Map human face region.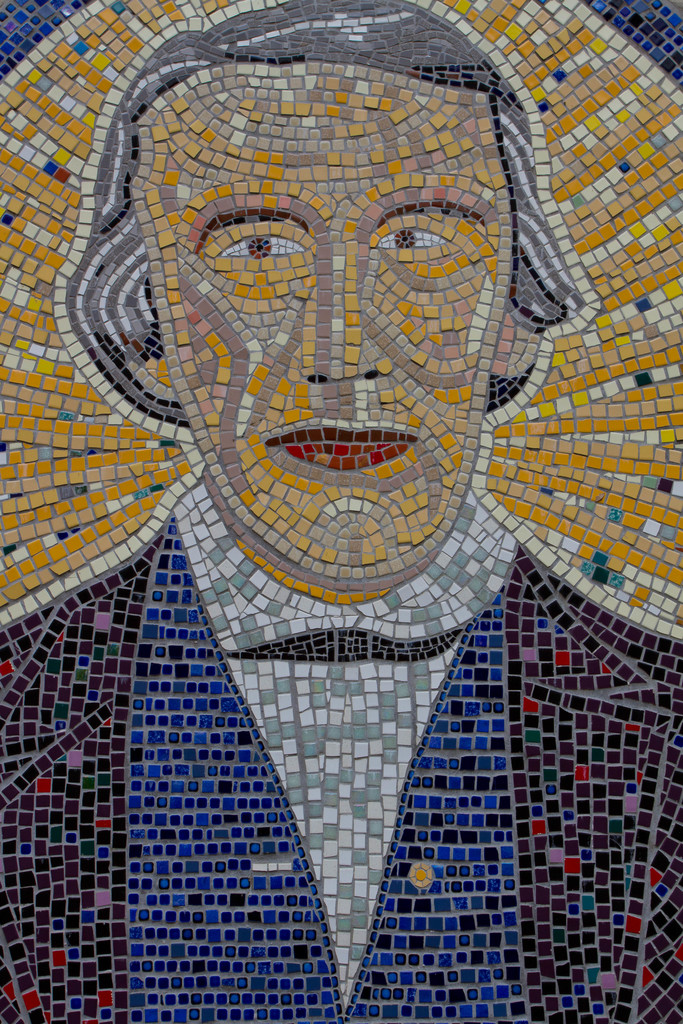
Mapped to [126,57,507,588].
